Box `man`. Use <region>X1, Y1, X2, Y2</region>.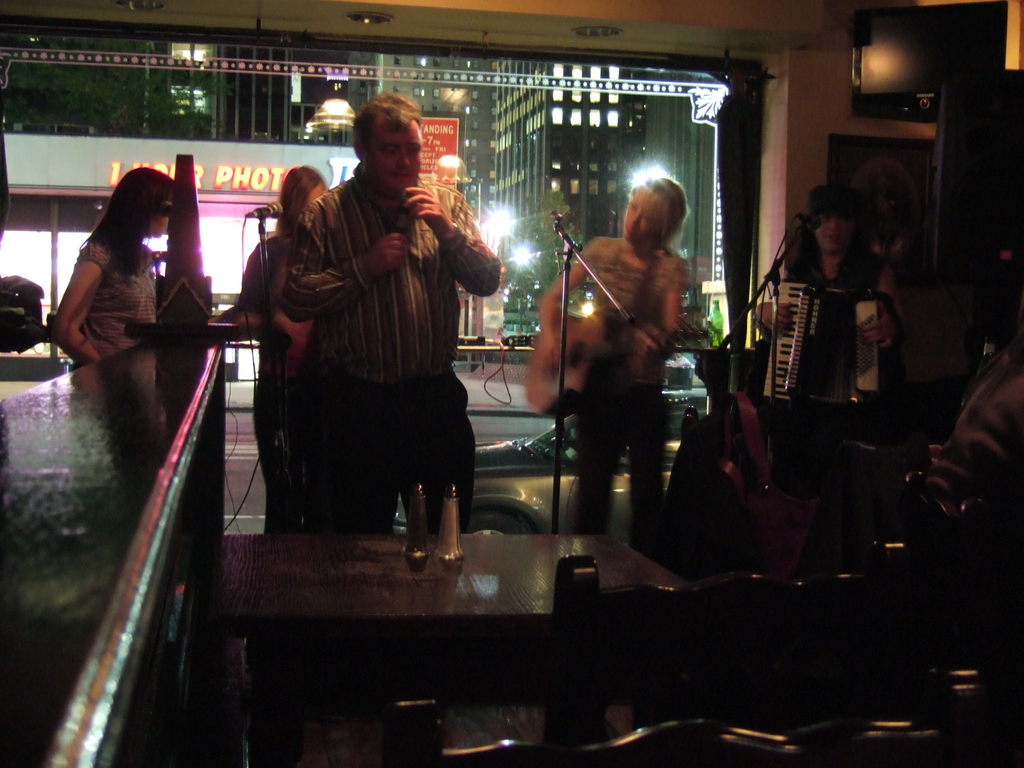
<region>276, 90, 500, 541</region>.
